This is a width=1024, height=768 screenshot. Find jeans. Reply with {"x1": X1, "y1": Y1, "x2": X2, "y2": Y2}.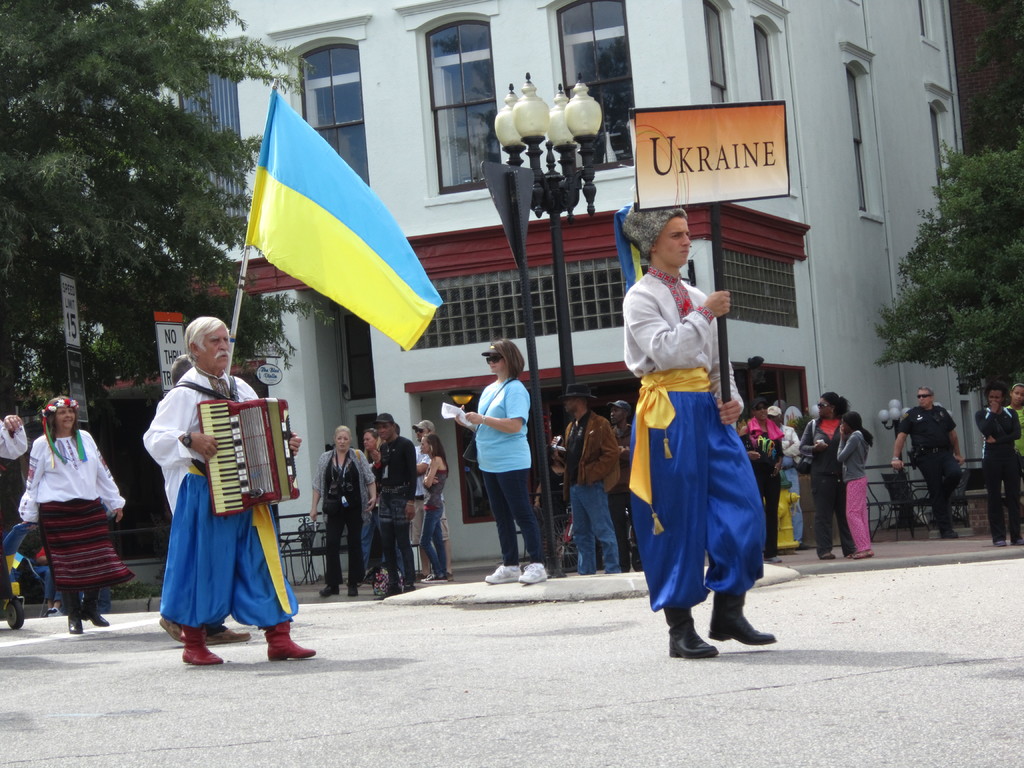
{"x1": 570, "y1": 481, "x2": 622, "y2": 572}.
